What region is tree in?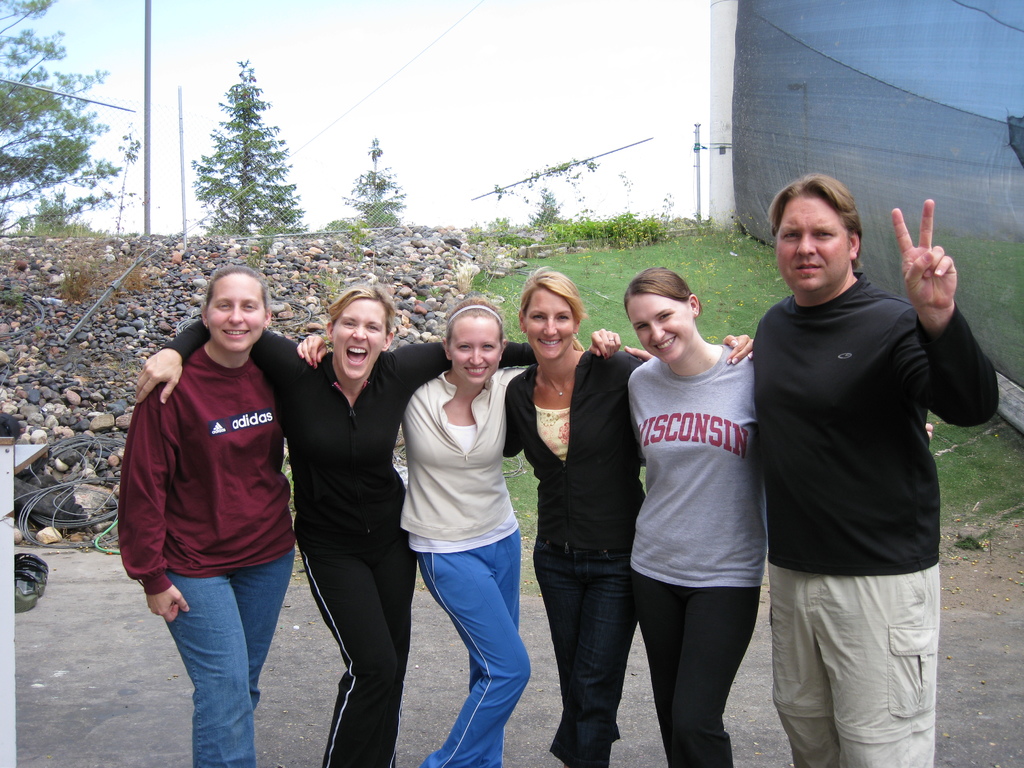
crop(0, 0, 133, 237).
